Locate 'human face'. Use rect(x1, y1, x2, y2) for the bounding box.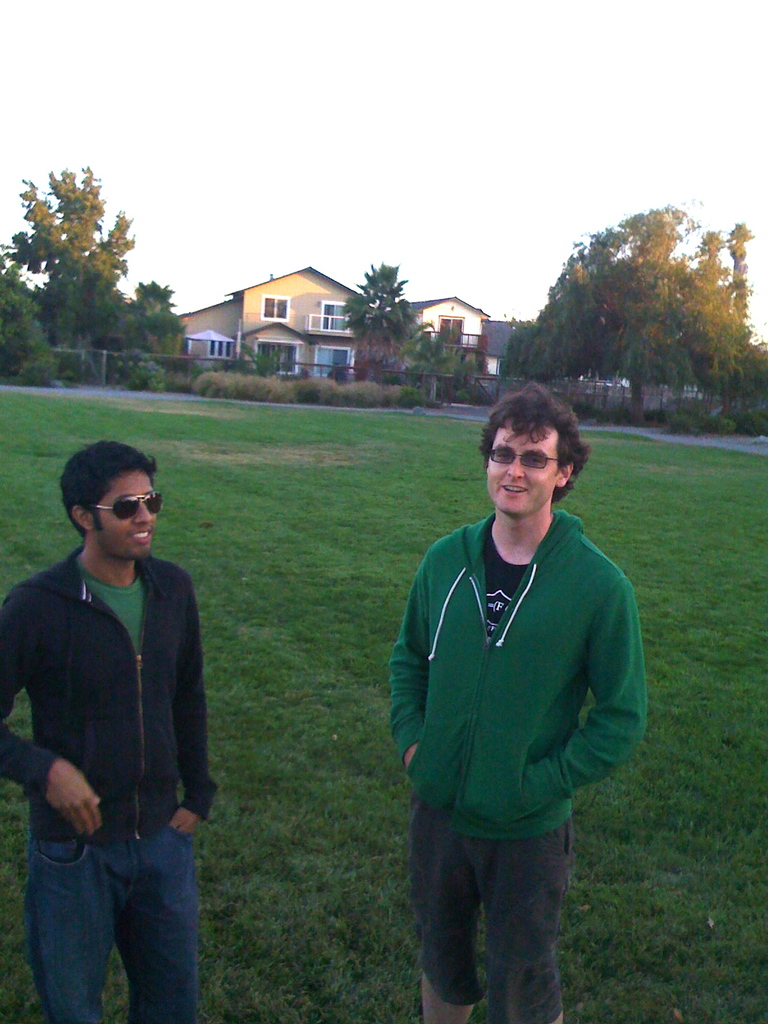
rect(486, 423, 557, 519).
